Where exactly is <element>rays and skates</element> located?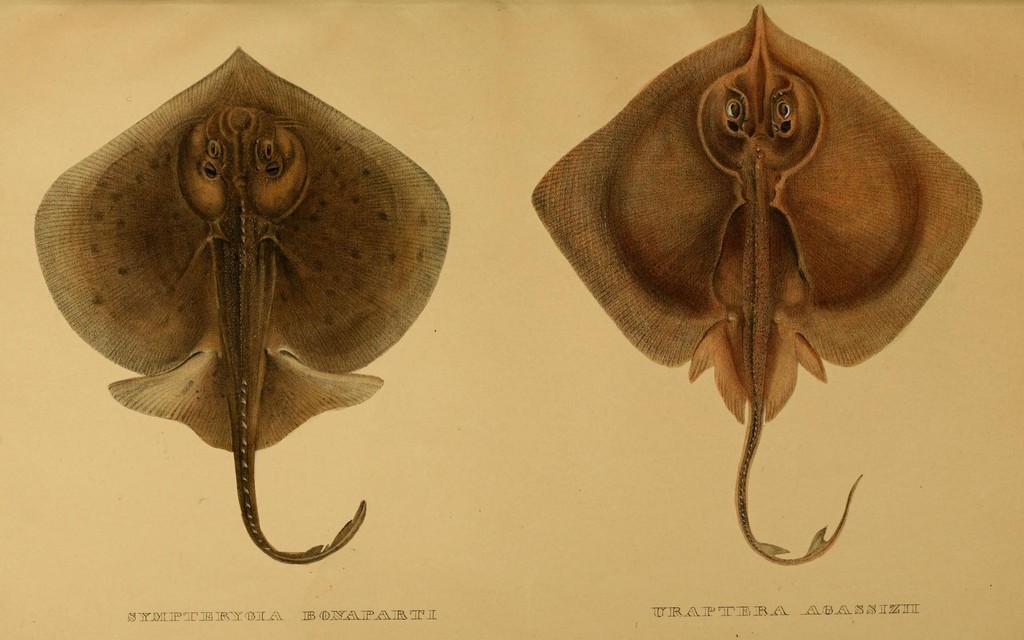
Its bounding box is crop(530, 1, 984, 566).
